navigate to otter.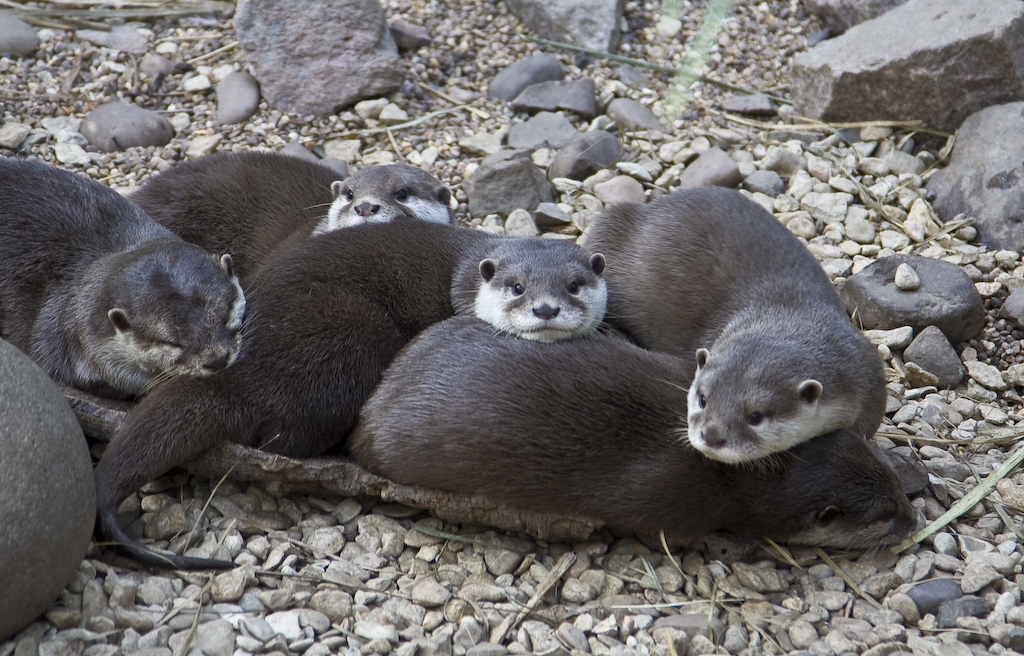
Navigation target: [349, 312, 922, 562].
